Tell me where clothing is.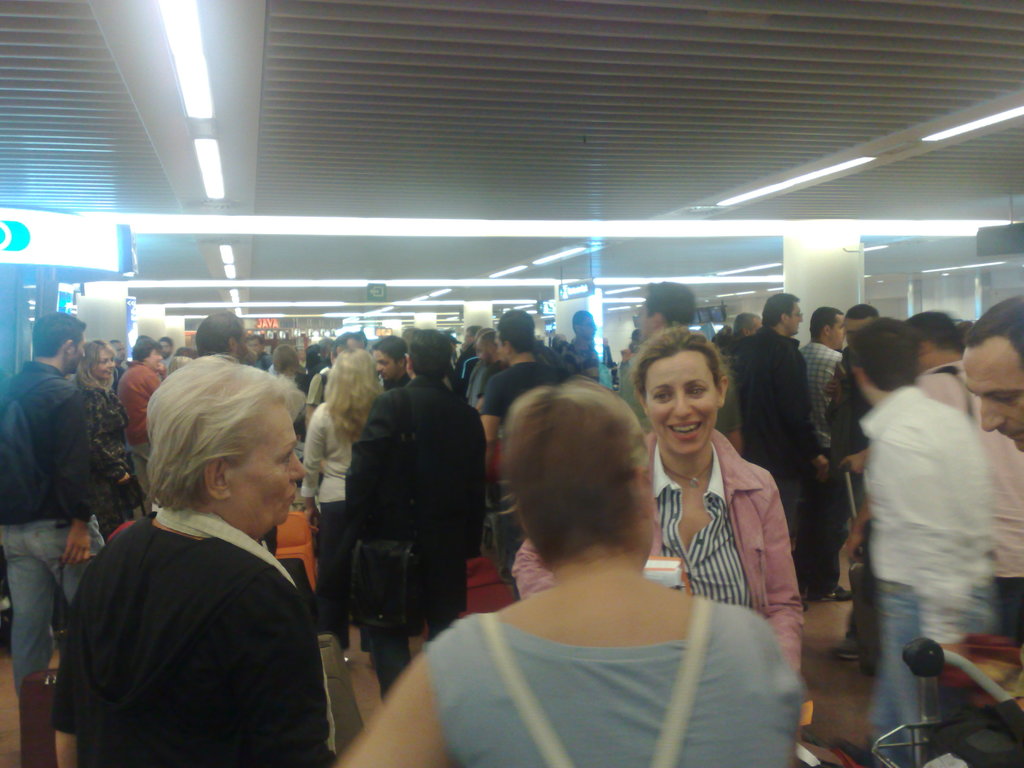
clothing is at crop(123, 359, 167, 426).
